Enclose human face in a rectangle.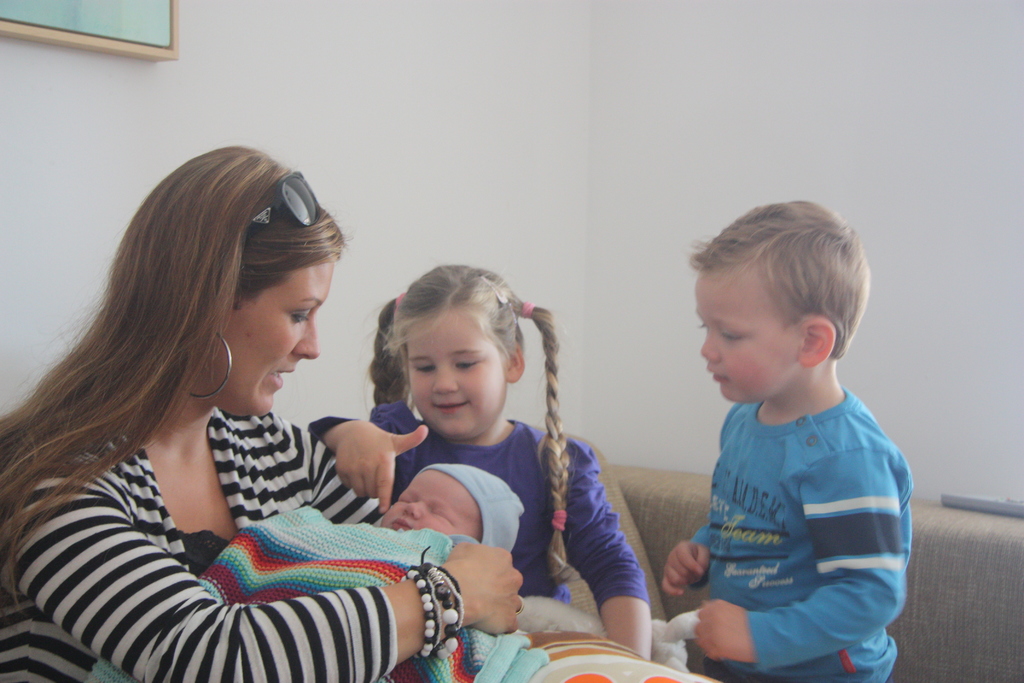
Rect(403, 311, 509, 439).
